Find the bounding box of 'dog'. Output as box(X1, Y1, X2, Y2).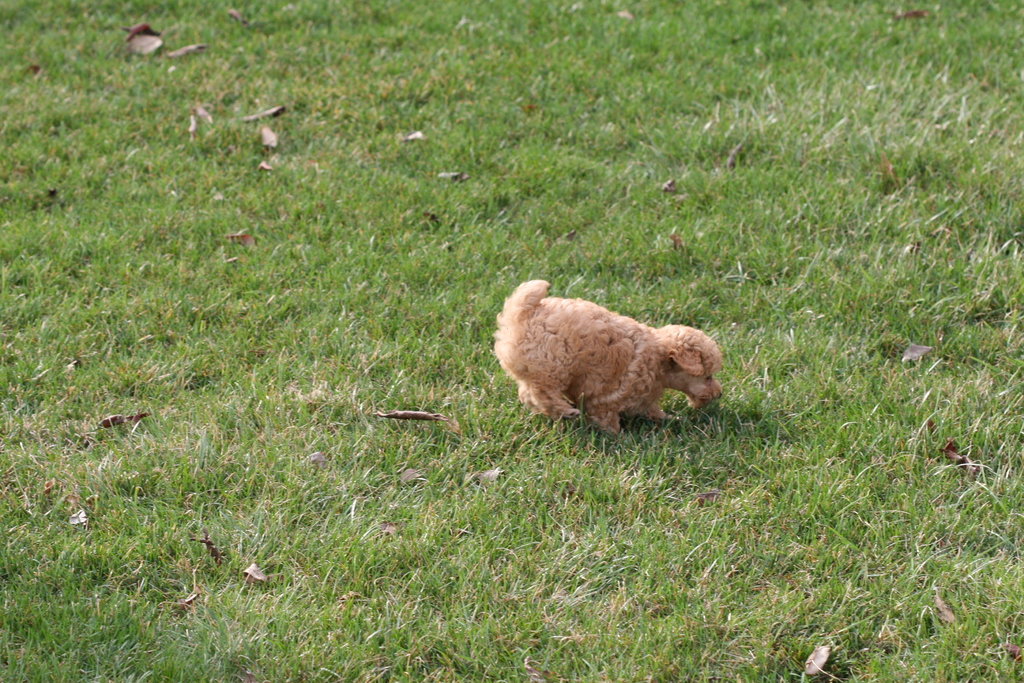
box(488, 279, 725, 437).
